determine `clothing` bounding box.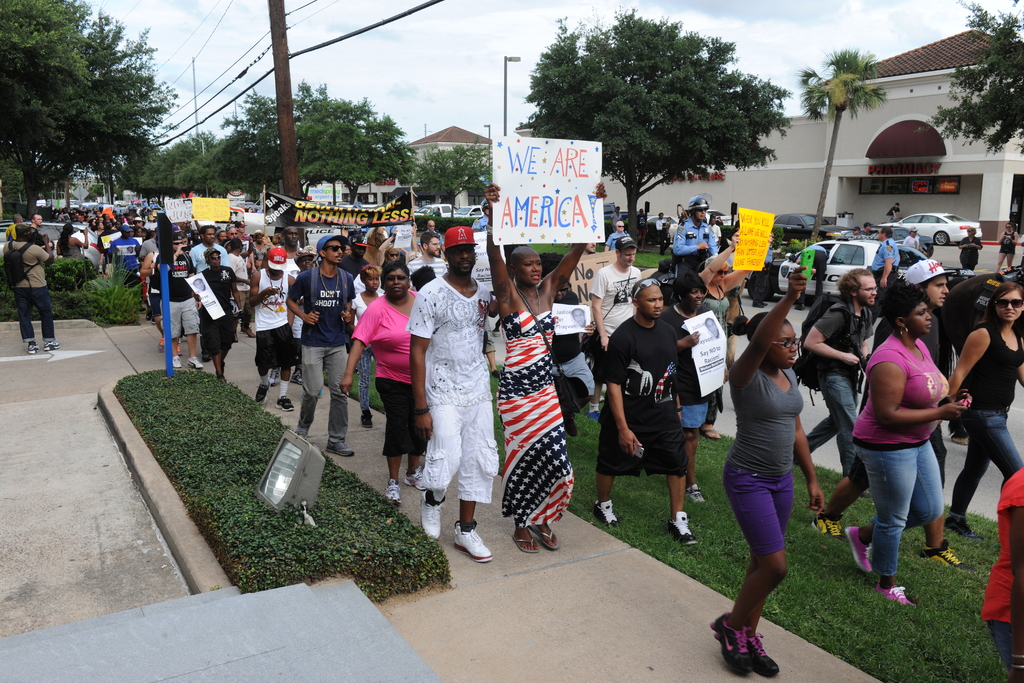
Determined: [589,309,698,484].
